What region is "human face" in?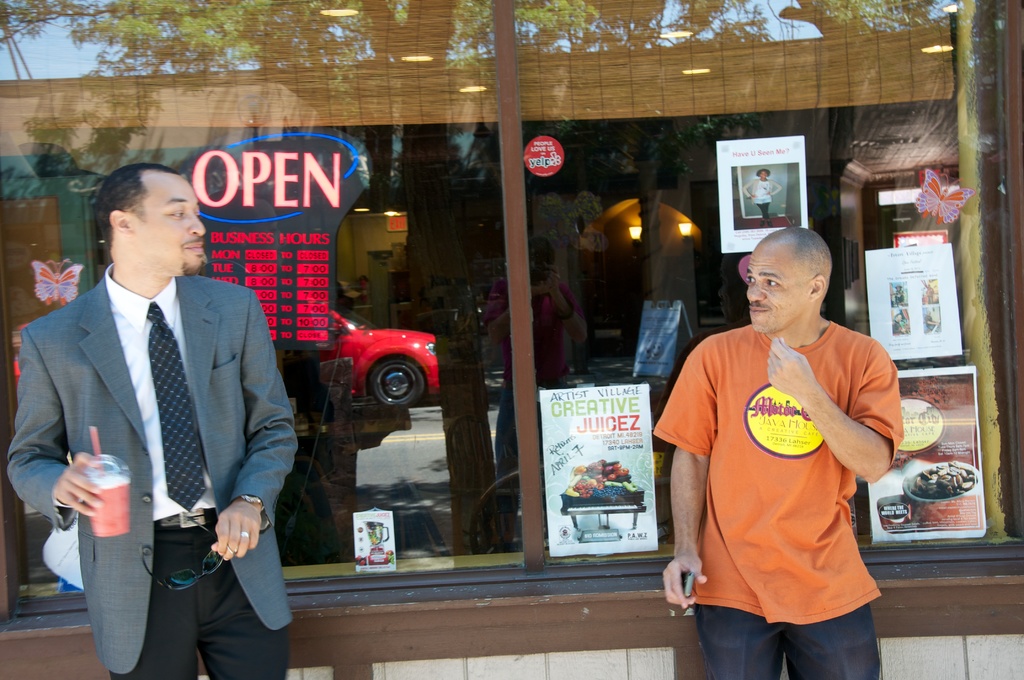
region(748, 239, 810, 333).
